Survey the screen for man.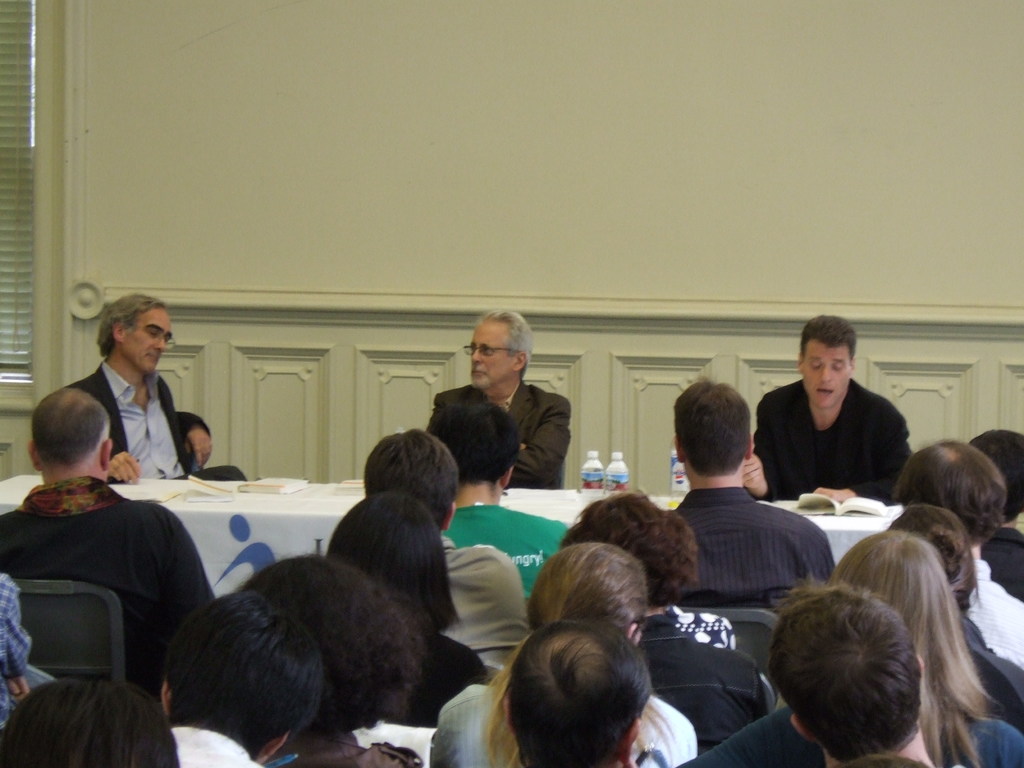
Survey found: bbox=[0, 386, 214, 698].
